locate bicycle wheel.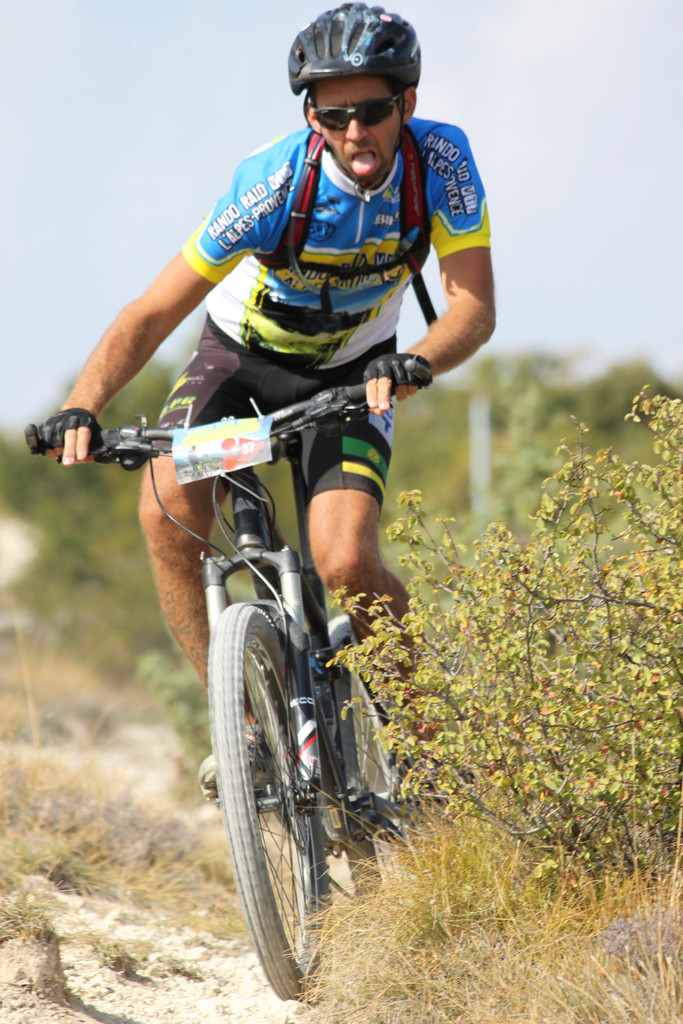
Bounding box: box=[210, 607, 325, 1004].
